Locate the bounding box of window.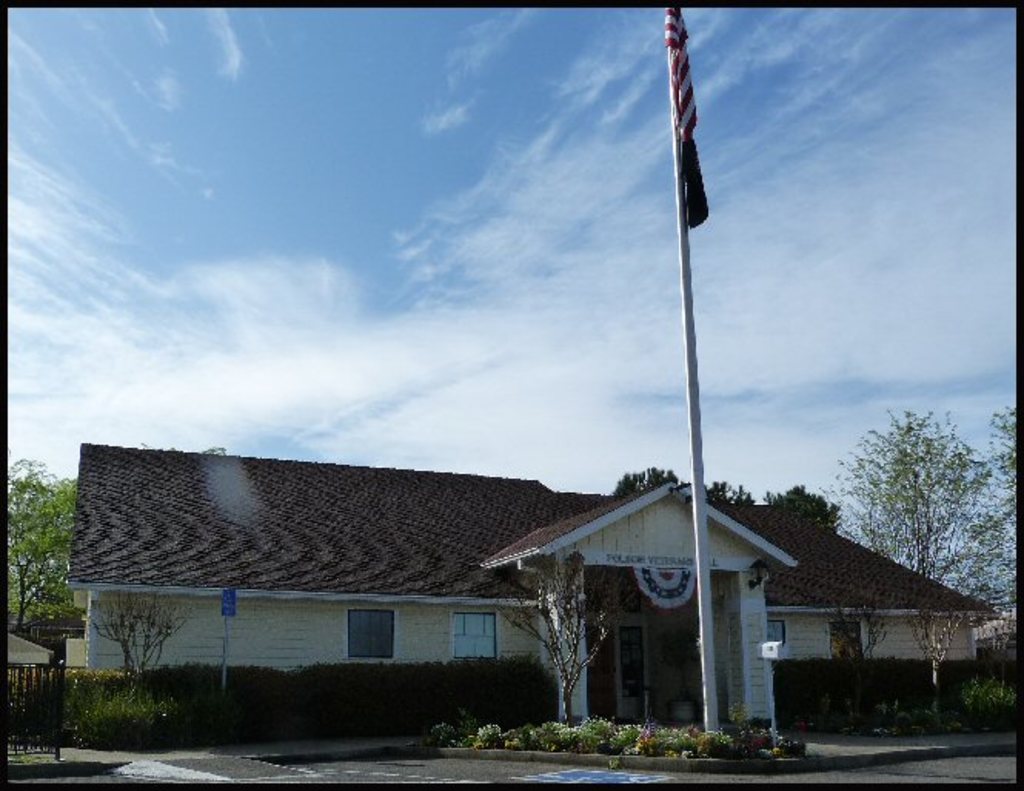
Bounding box: box(346, 609, 396, 657).
